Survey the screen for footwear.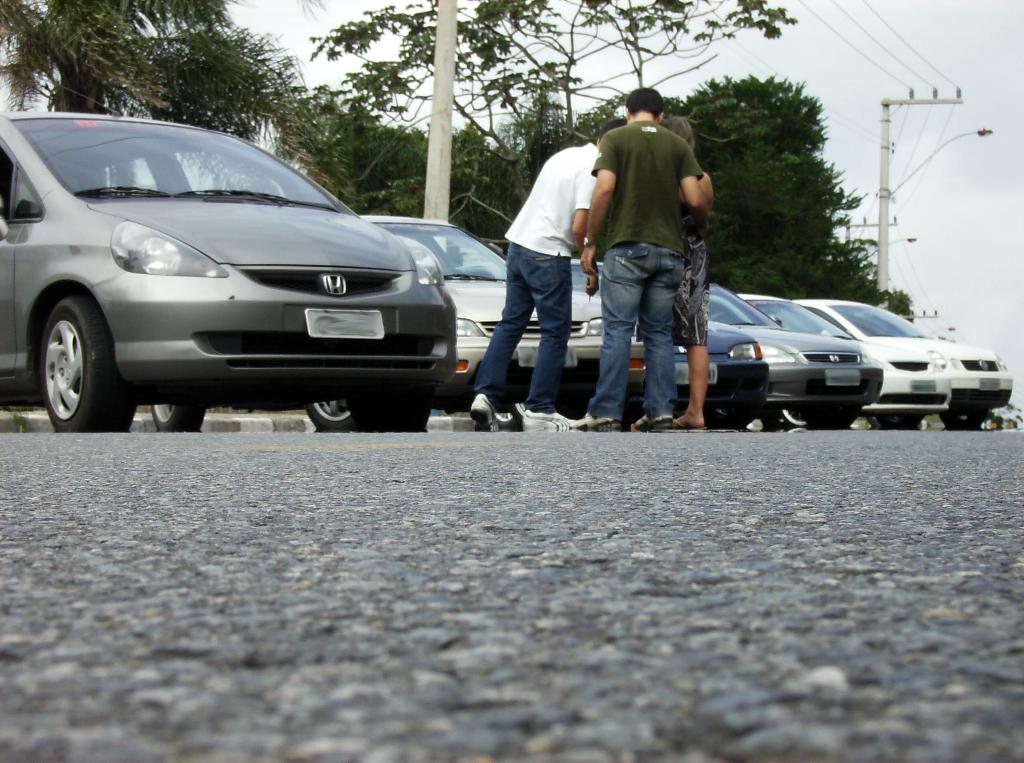
Survey found: x1=528, y1=410, x2=565, y2=435.
